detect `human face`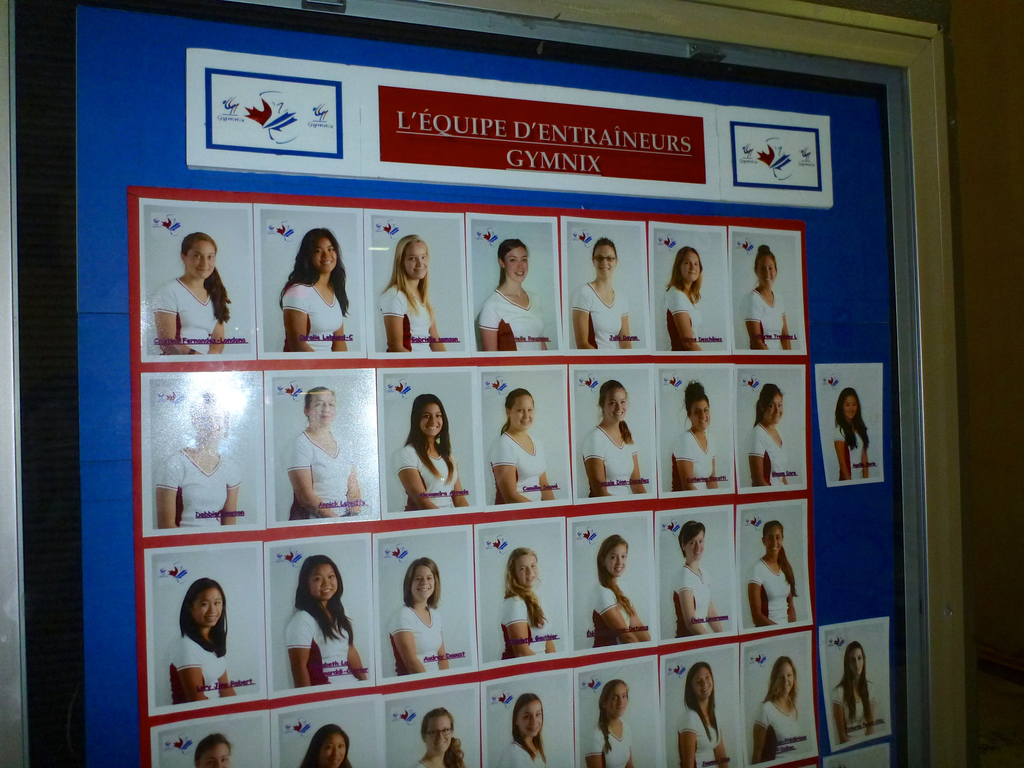
{"left": 404, "top": 239, "right": 428, "bottom": 275}
